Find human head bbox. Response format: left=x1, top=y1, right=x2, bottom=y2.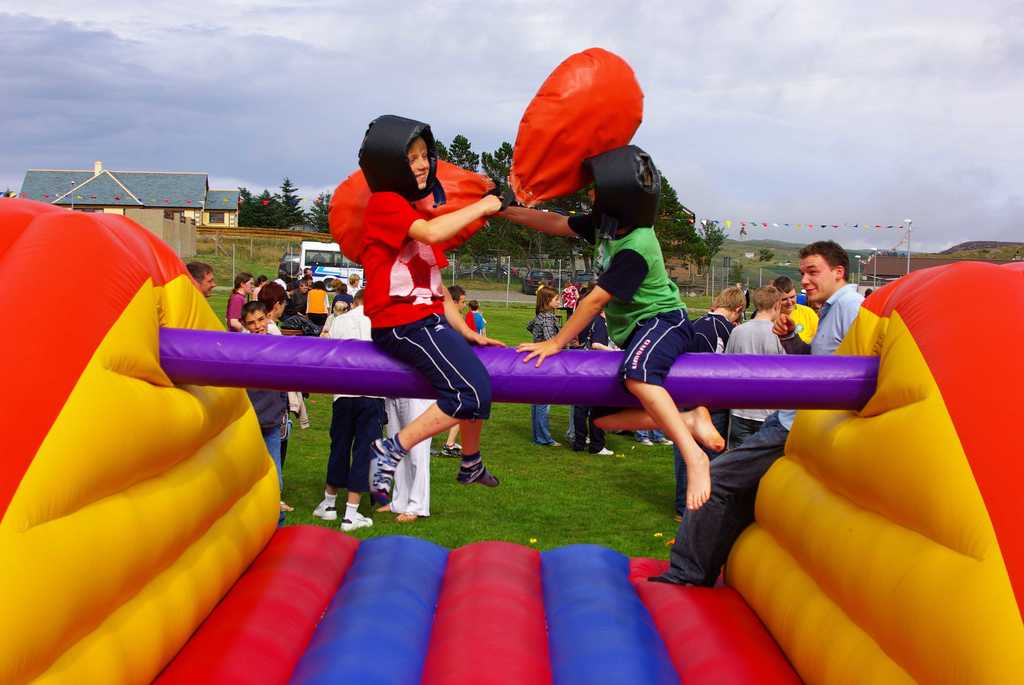
left=714, top=284, right=748, bottom=325.
